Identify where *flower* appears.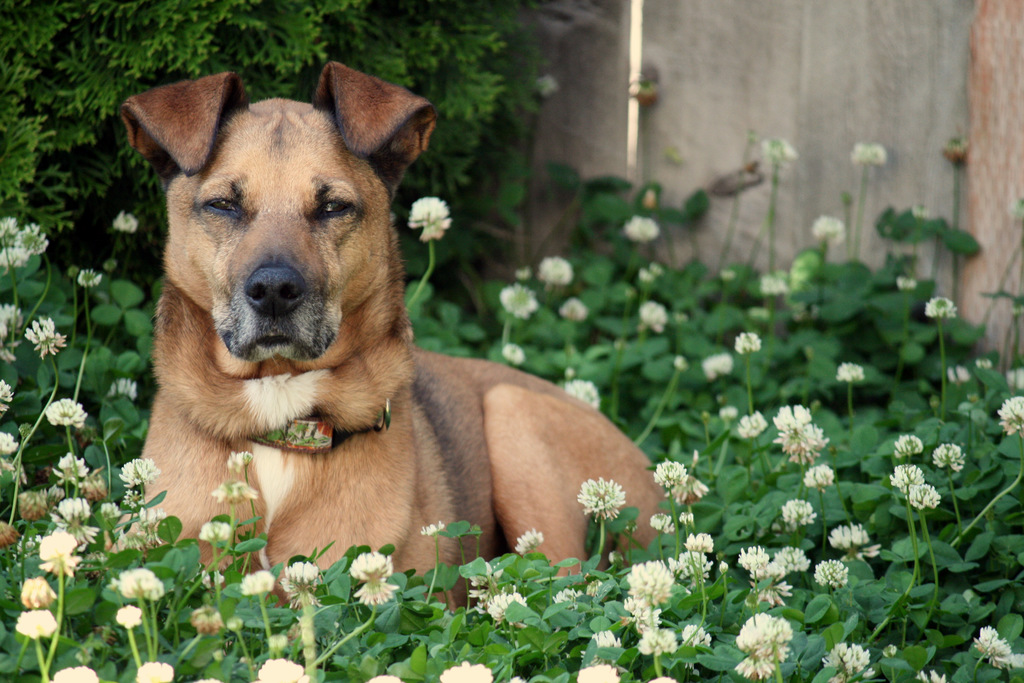
Appears at Rect(409, 197, 456, 240).
